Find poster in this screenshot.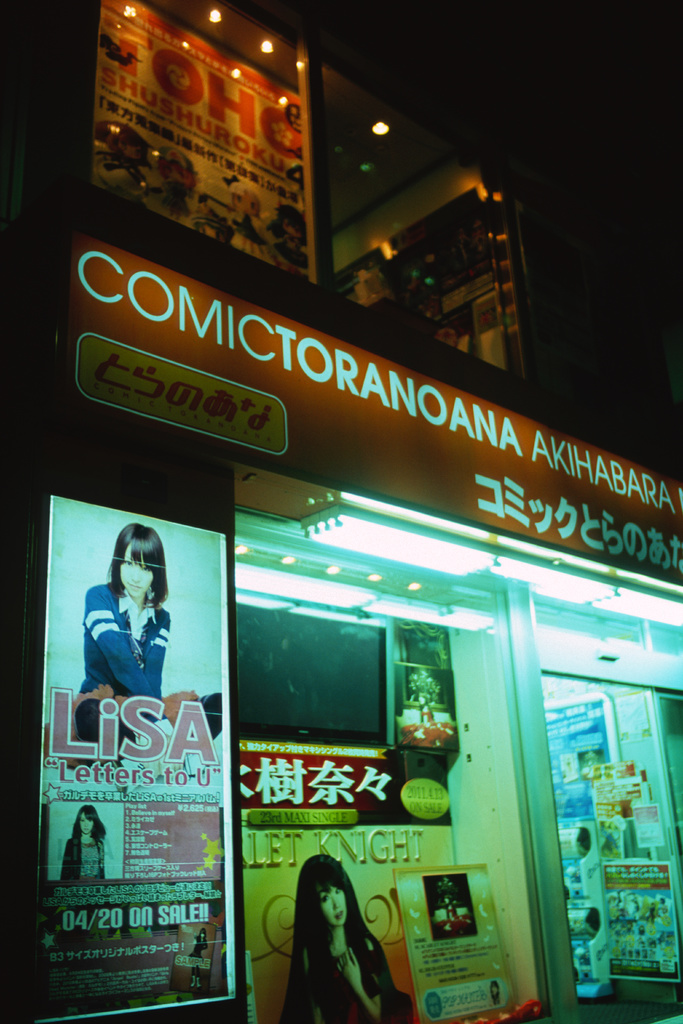
The bounding box for poster is 533,689,682,998.
